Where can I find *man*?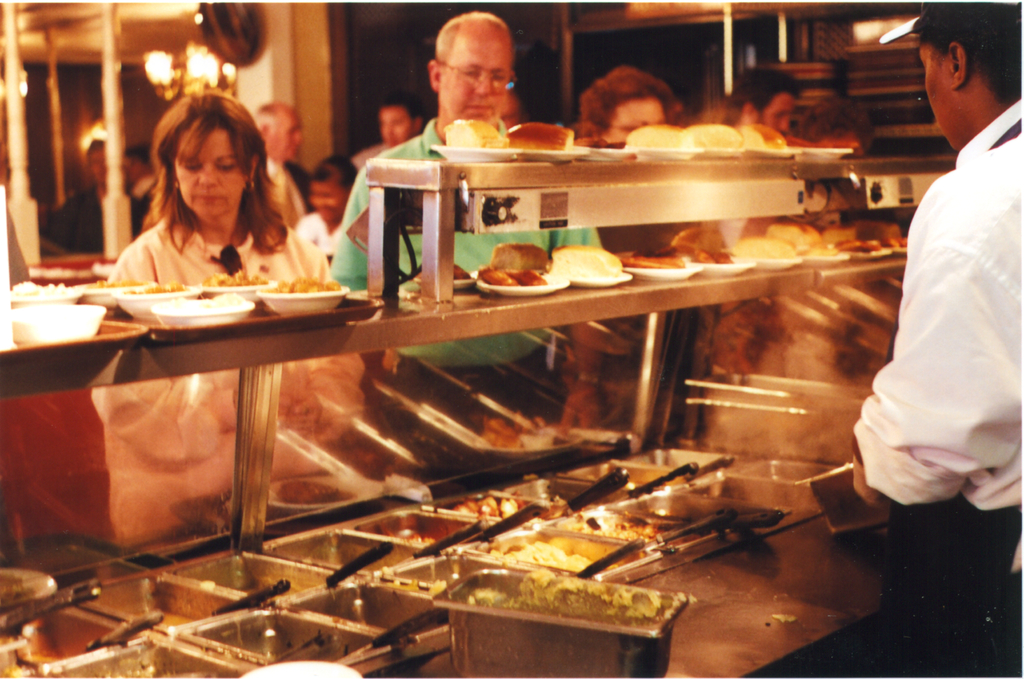
You can find it at region(253, 102, 308, 233).
